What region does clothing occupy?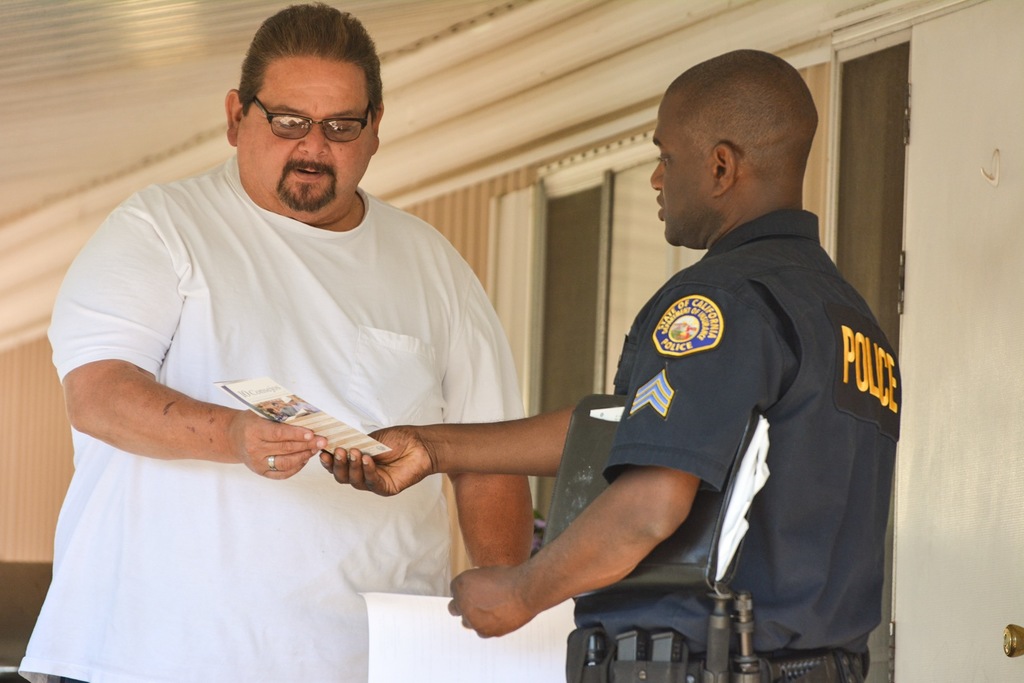
275, 414, 289, 422.
